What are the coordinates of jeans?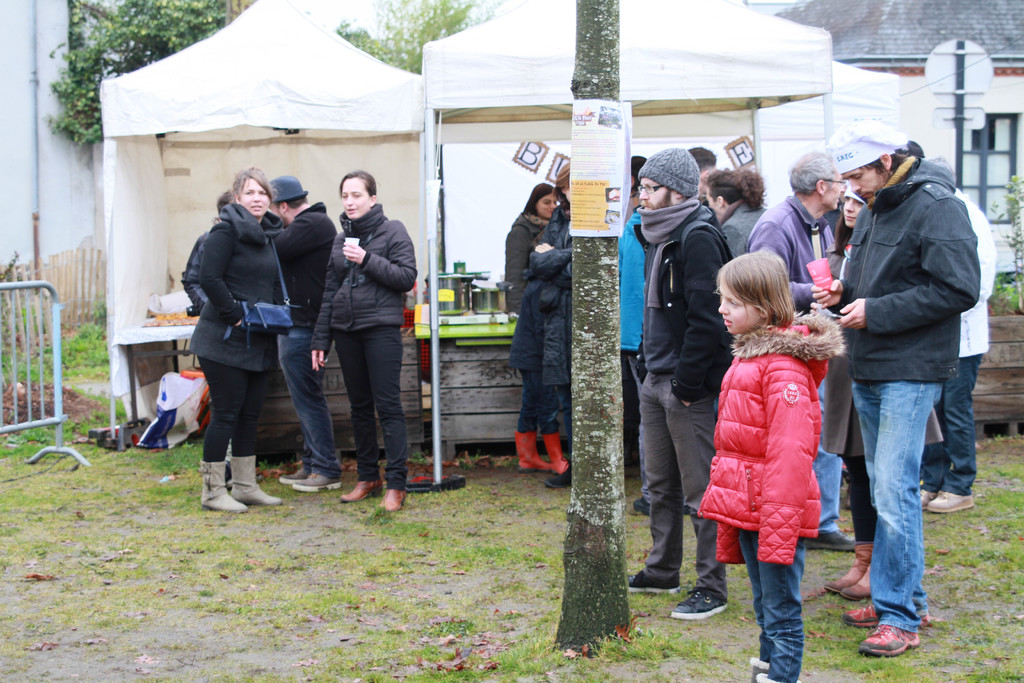
738,525,799,682.
